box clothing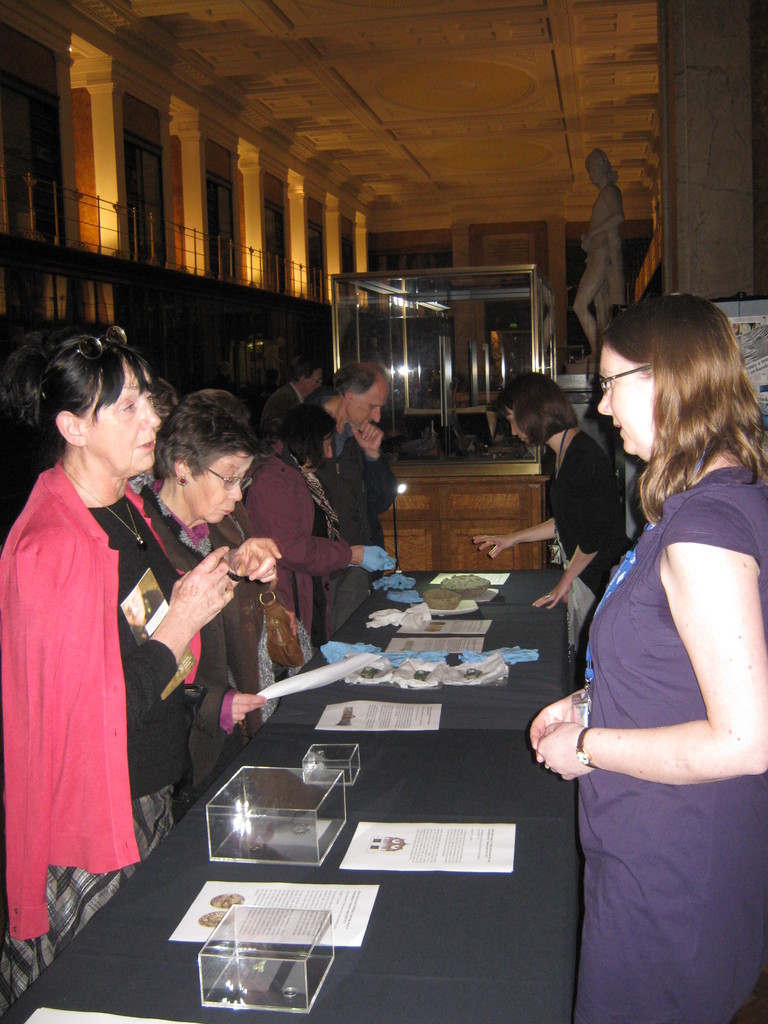
detection(570, 449, 767, 1023)
